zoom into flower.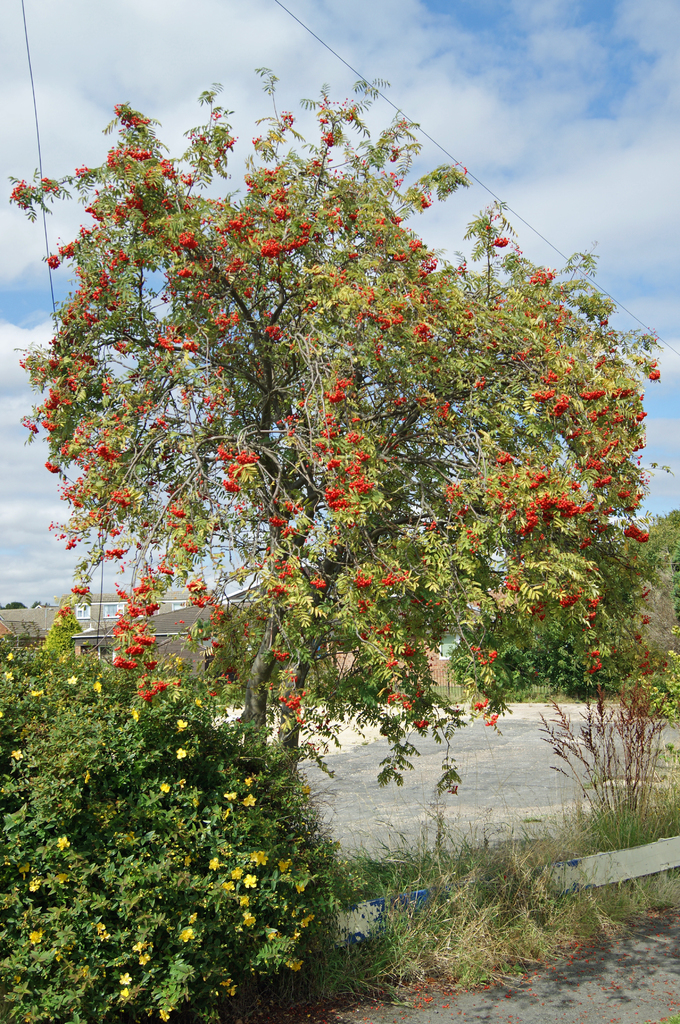
Zoom target: l=241, t=877, r=255, b=887.
